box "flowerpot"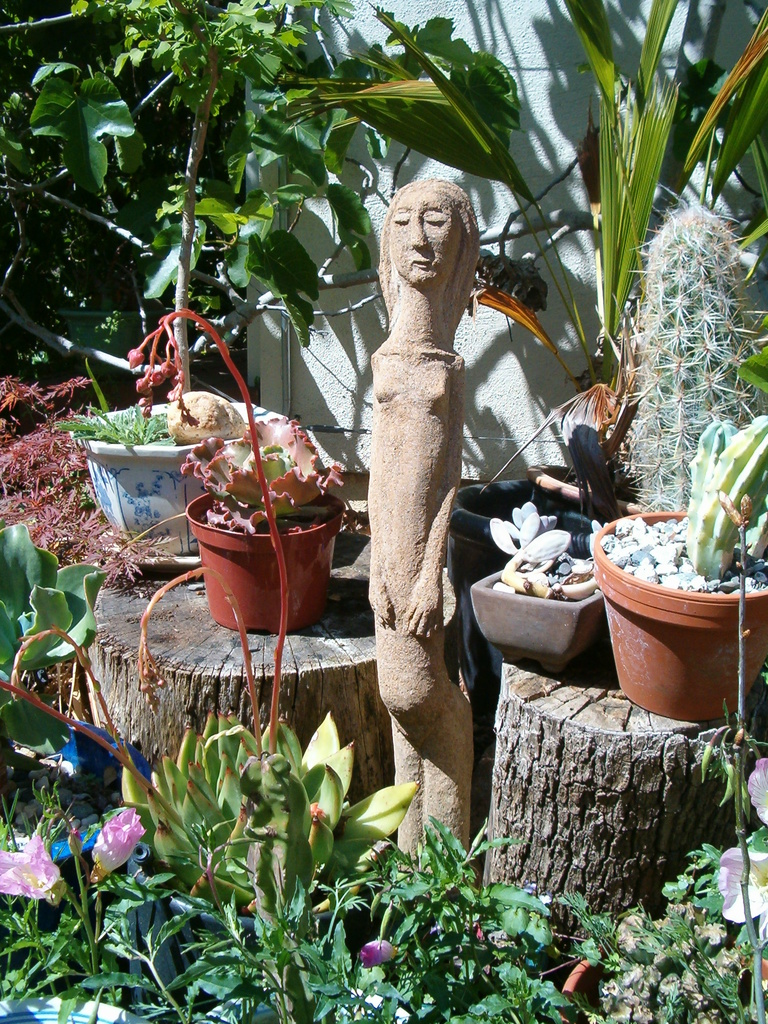
pyautogui.locateOnScreen(184, 490, 345, 630)
